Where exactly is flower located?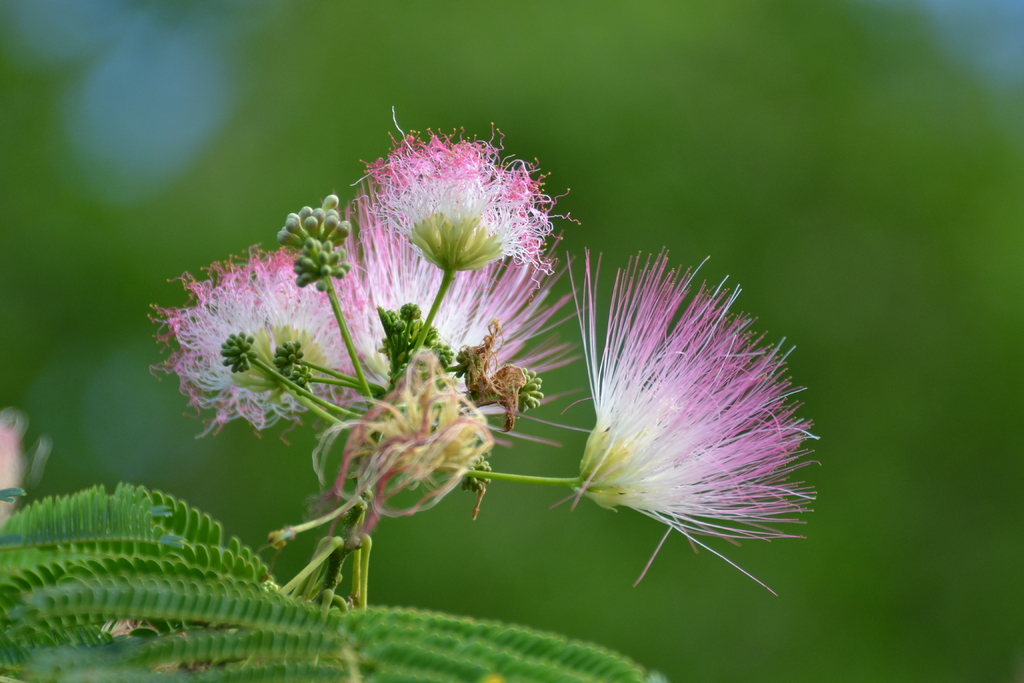
Its bounding box is (150,242,361,444).
